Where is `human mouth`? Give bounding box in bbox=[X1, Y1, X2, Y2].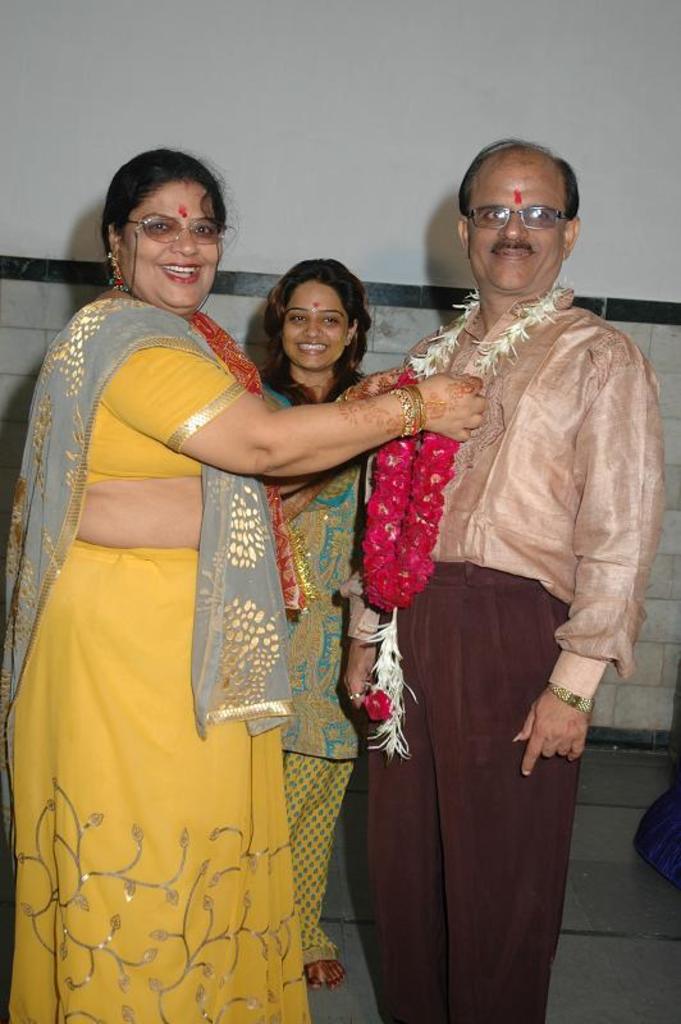
bbox=[300, 340, 335, 355].
